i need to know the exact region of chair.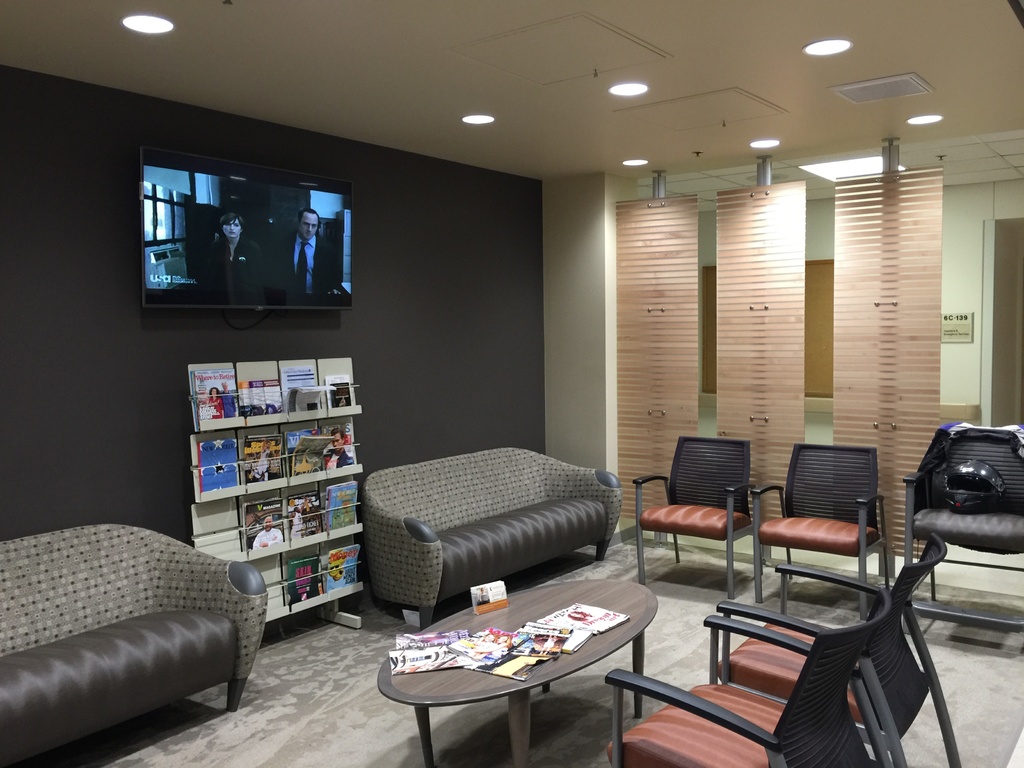
Region: x1=604 y1=584 x2=892 y2=767.
